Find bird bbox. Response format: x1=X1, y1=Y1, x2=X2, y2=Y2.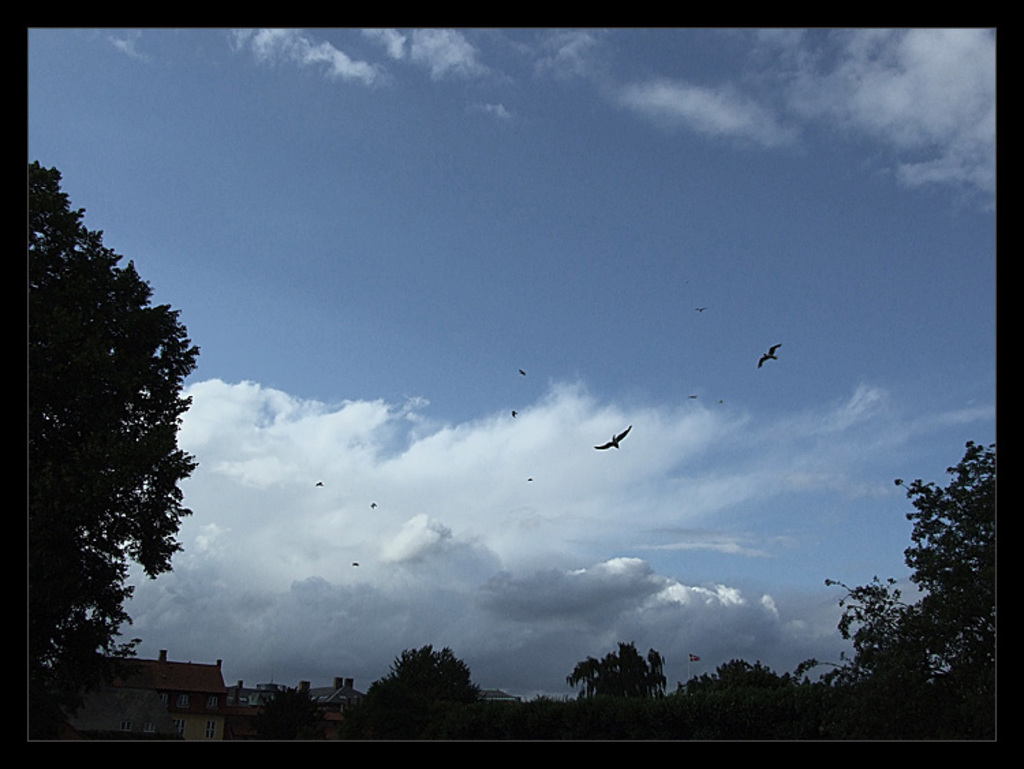
x1=352, y1=563, x2=362, y2=565.
